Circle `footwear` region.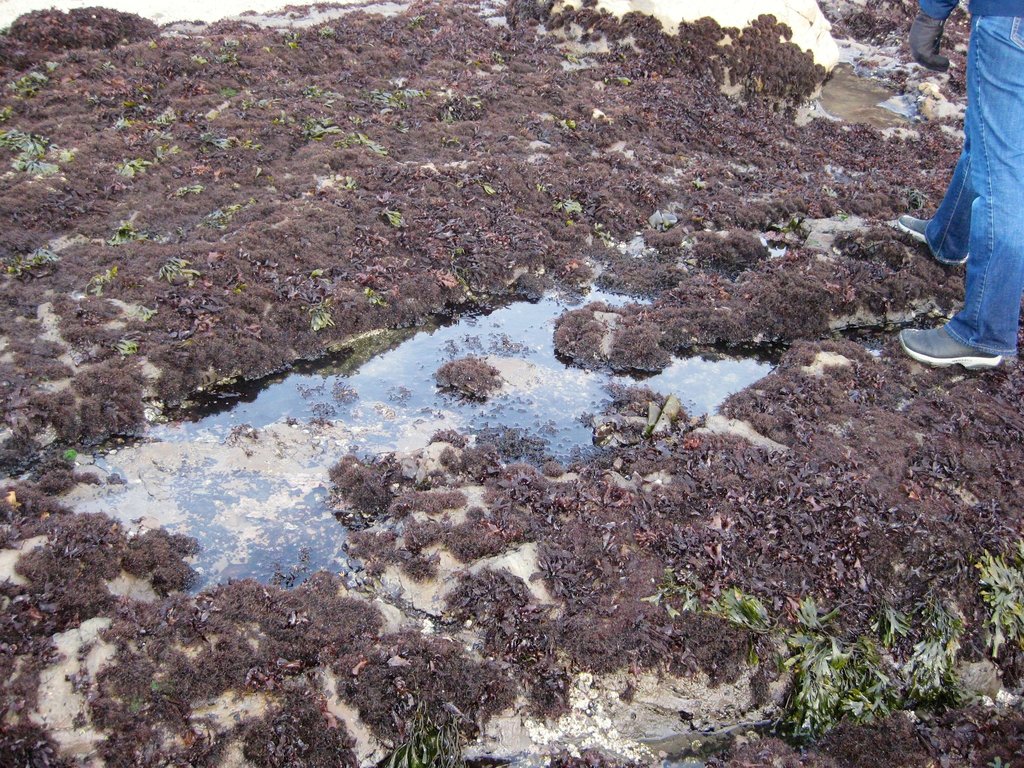
Region: bbox=(916, 298, 1017, 376).
